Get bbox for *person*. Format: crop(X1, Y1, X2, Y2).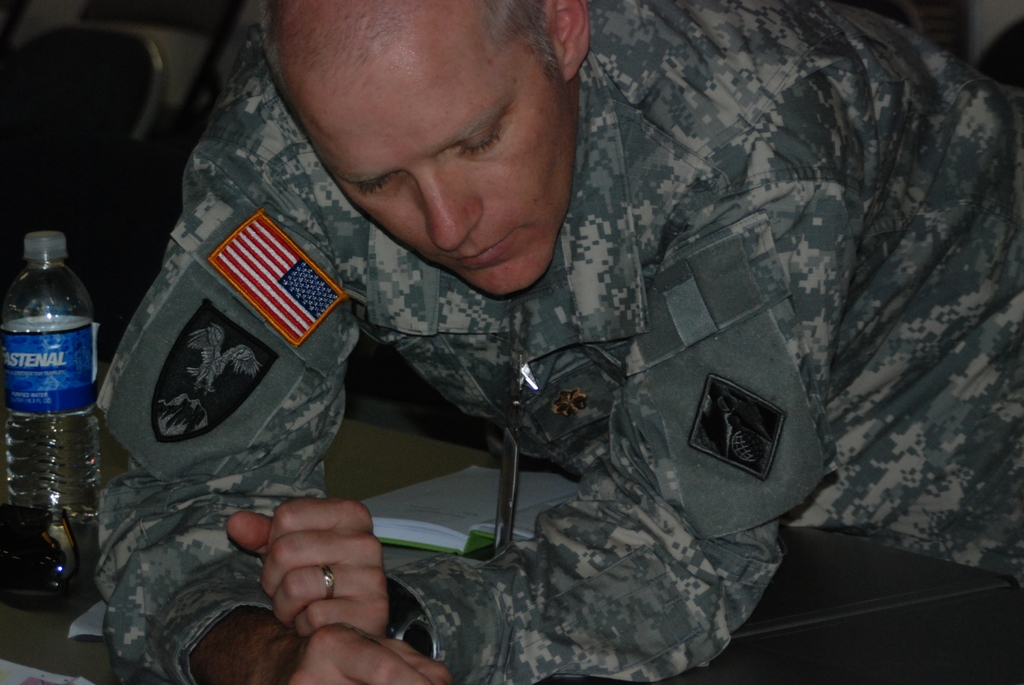
crop(83, 0, 1023, 684).
